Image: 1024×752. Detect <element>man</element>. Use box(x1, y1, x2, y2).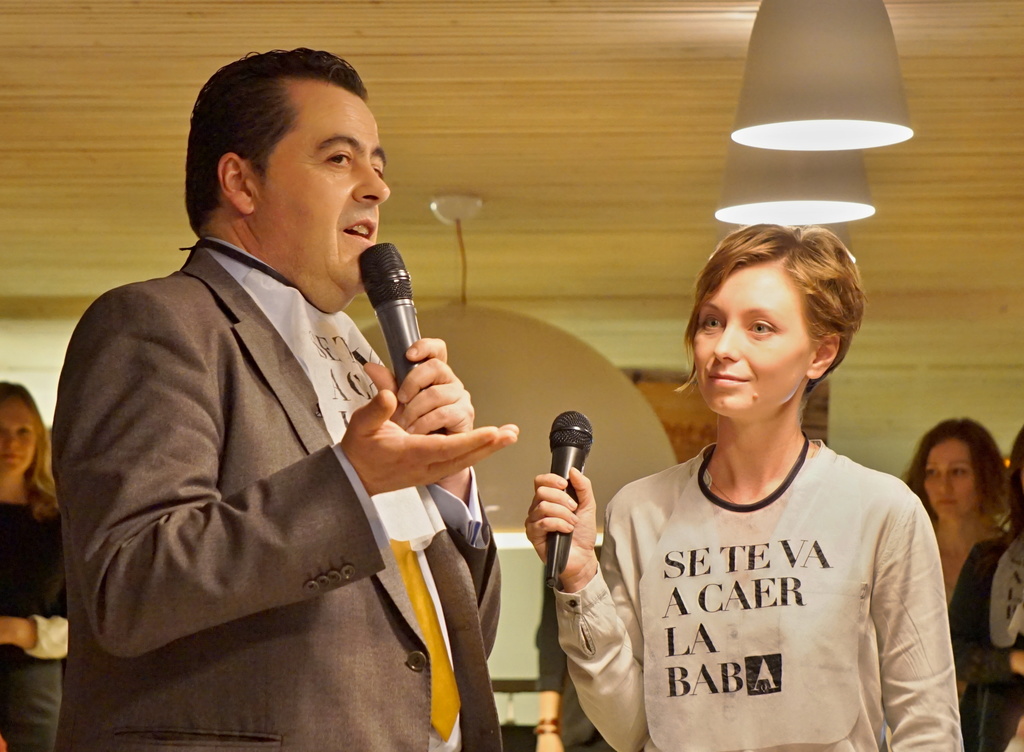
box(51, 51, 564, 719).
